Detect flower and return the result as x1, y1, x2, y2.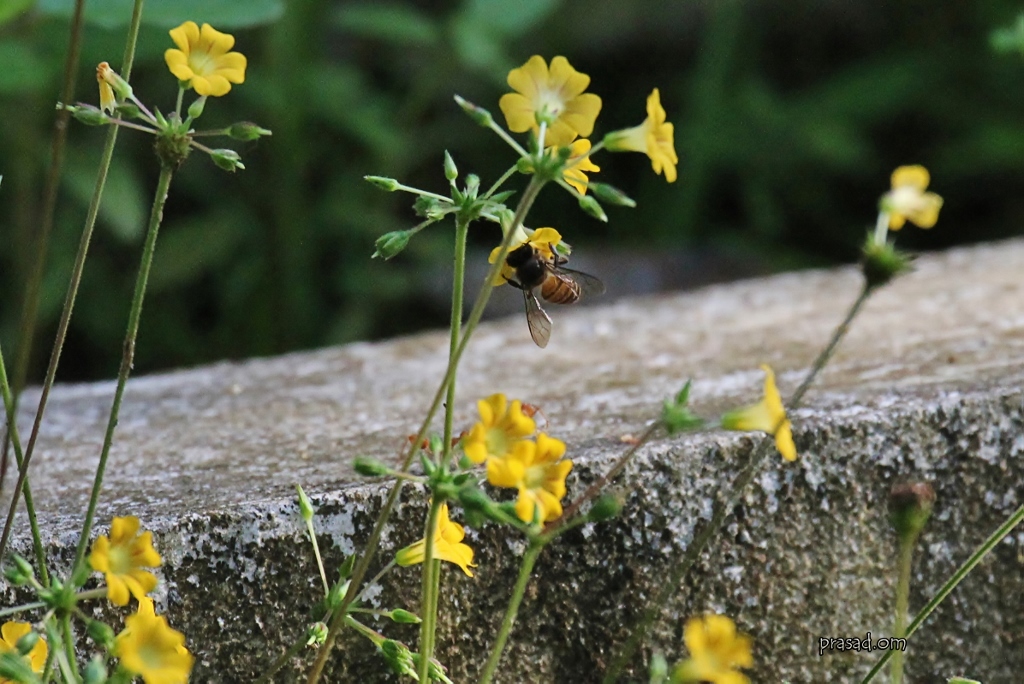
481, 212, 557, 294.
